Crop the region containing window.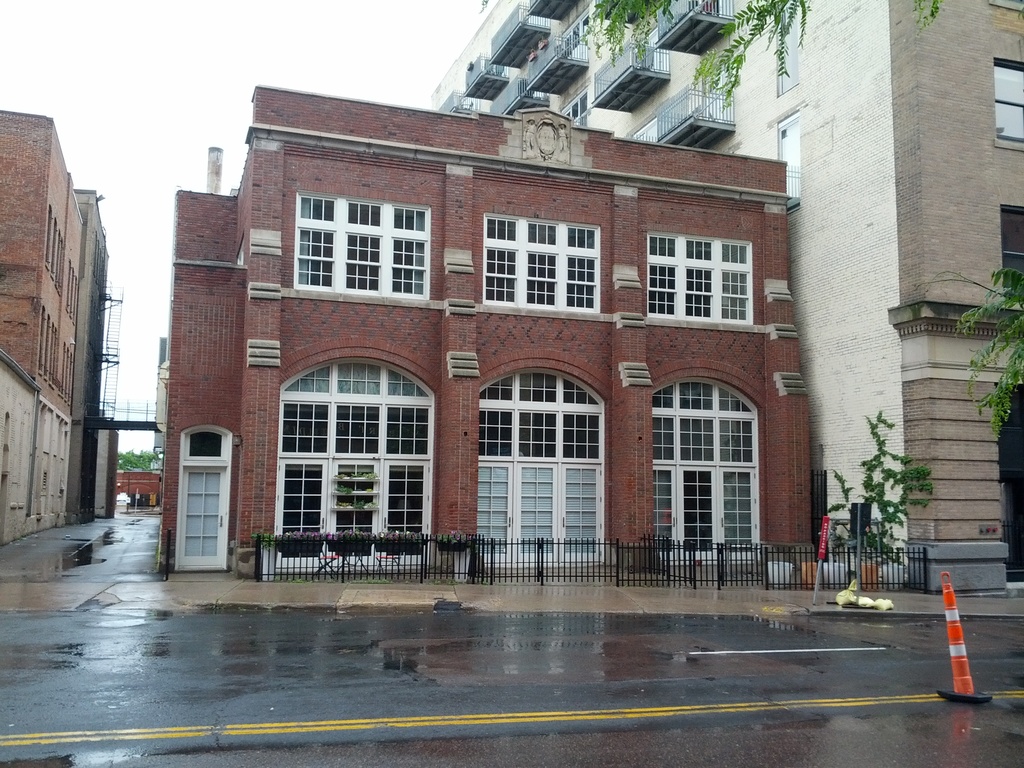
Crop region: (left=266, top=337, right=436, bottom=540).
